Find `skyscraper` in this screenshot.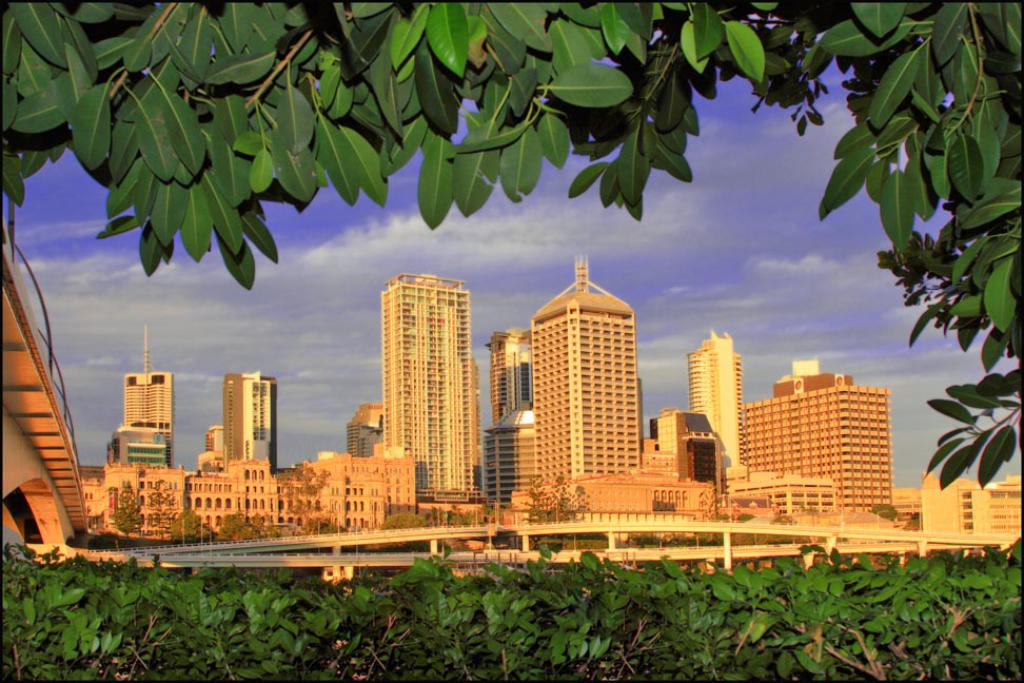
The bounding box for `skyscraper` is 375, 266, 488, 506.
